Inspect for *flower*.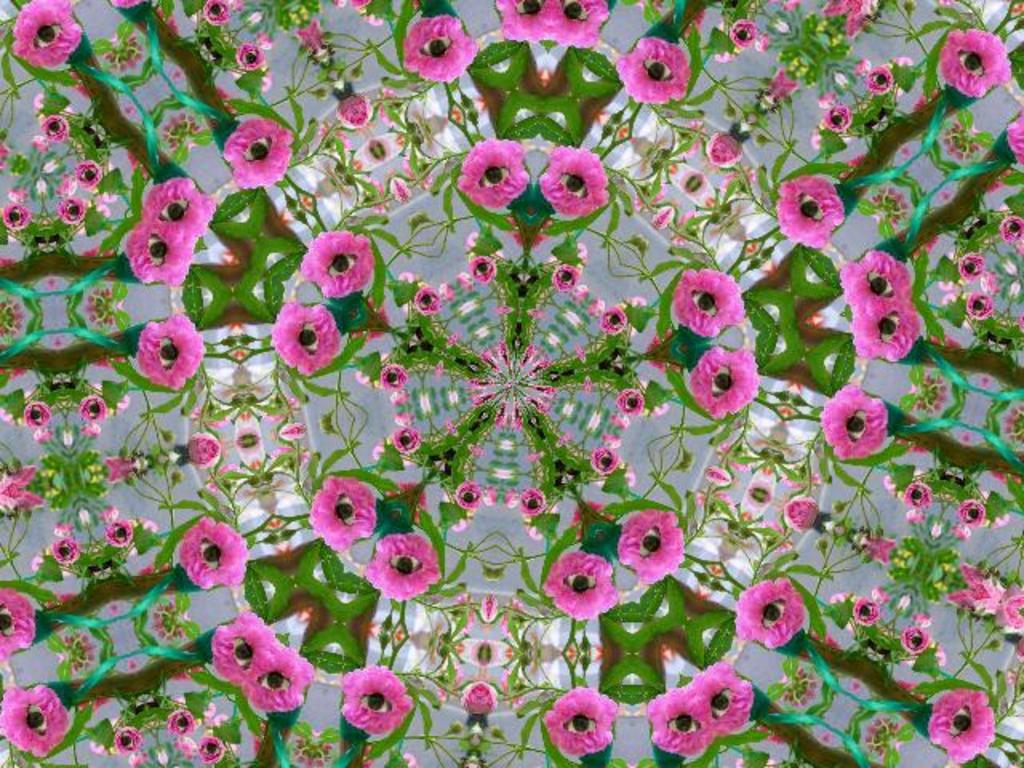
Inspection: l=0, t=461, r=45, b=512.
